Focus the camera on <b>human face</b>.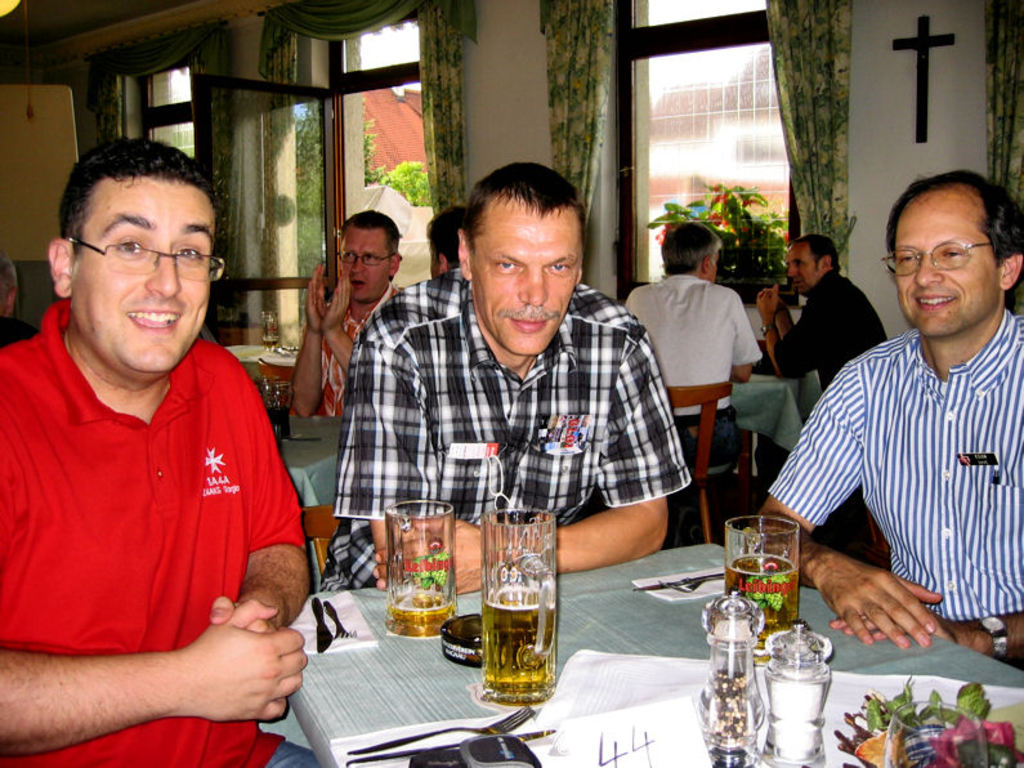
Focus region: 706, 251, 719, 286.
